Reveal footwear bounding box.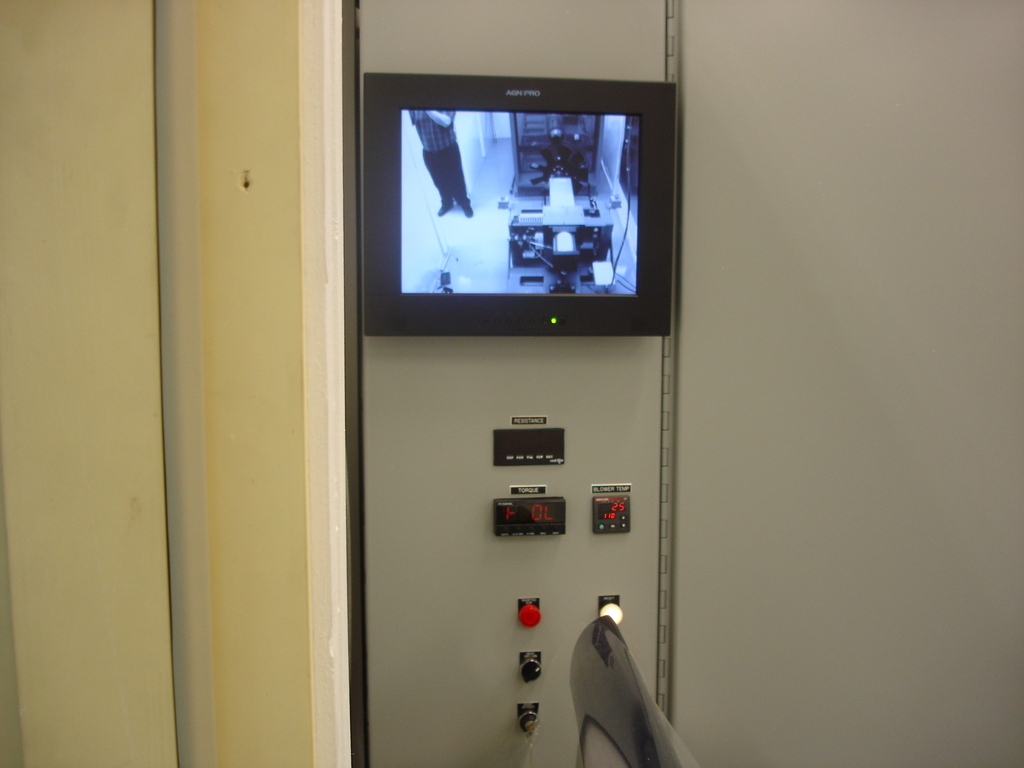
Revealed: crop(461, 202, 475, 218).
